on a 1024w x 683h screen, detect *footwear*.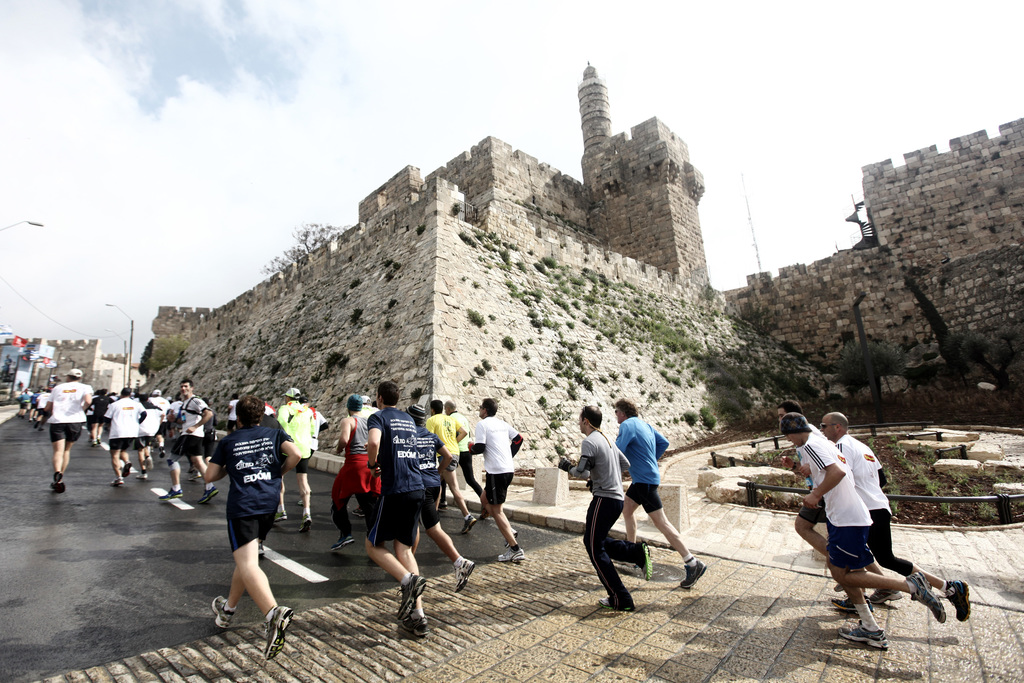
<region>257, 545, 266, 557</region>.
